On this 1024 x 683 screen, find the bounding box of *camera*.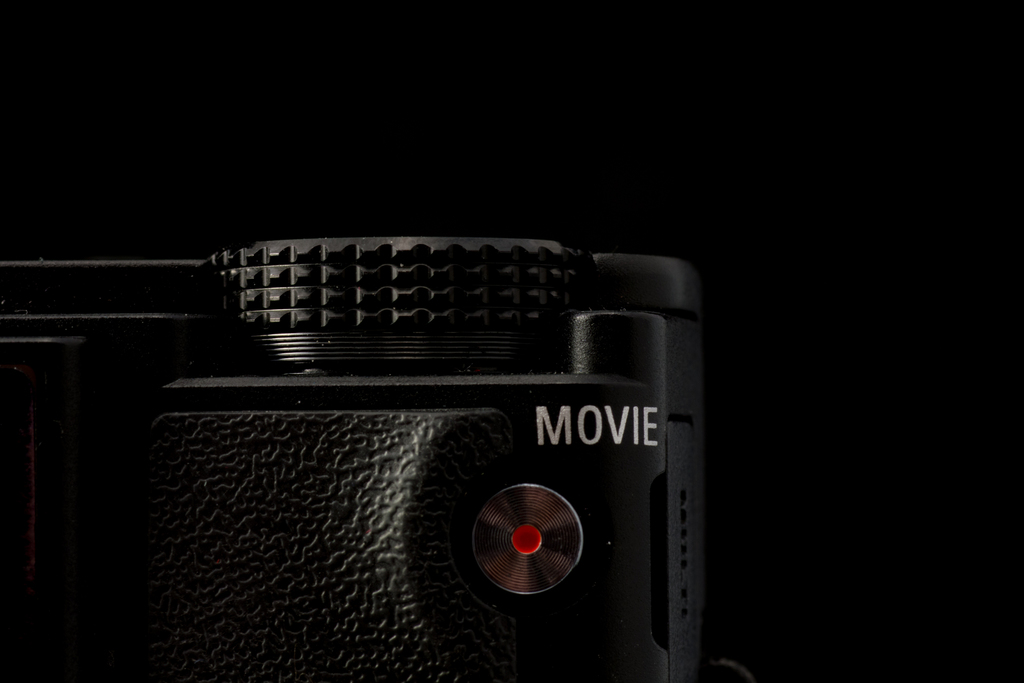
Bounding box: region(0, 235, 720, 682).
